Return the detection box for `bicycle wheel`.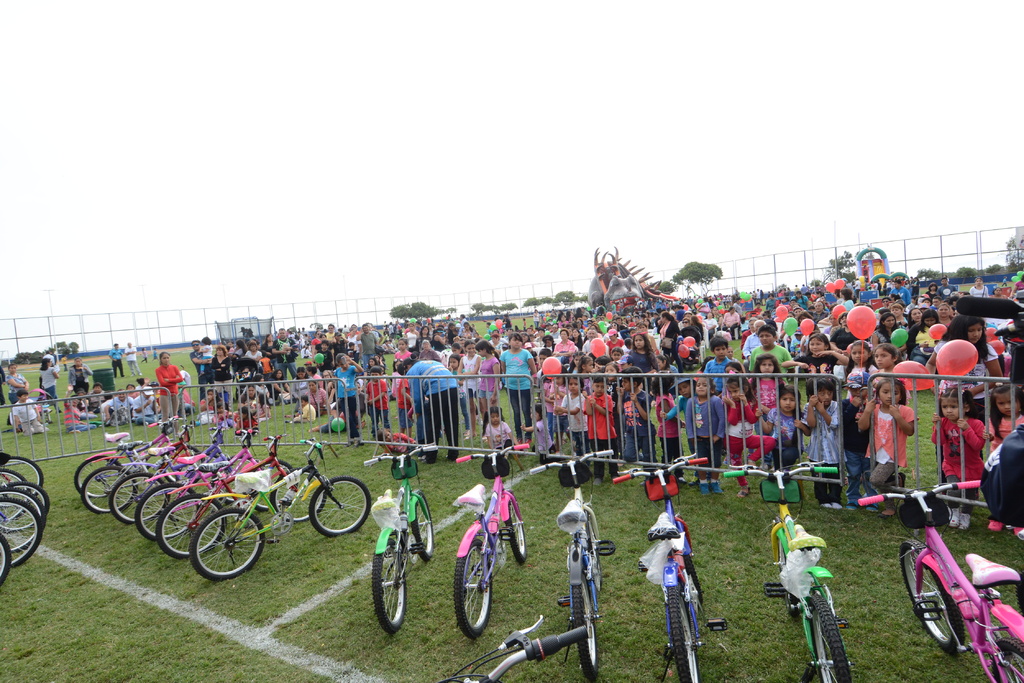
left=0, top=478, right=48, bottom=522.
